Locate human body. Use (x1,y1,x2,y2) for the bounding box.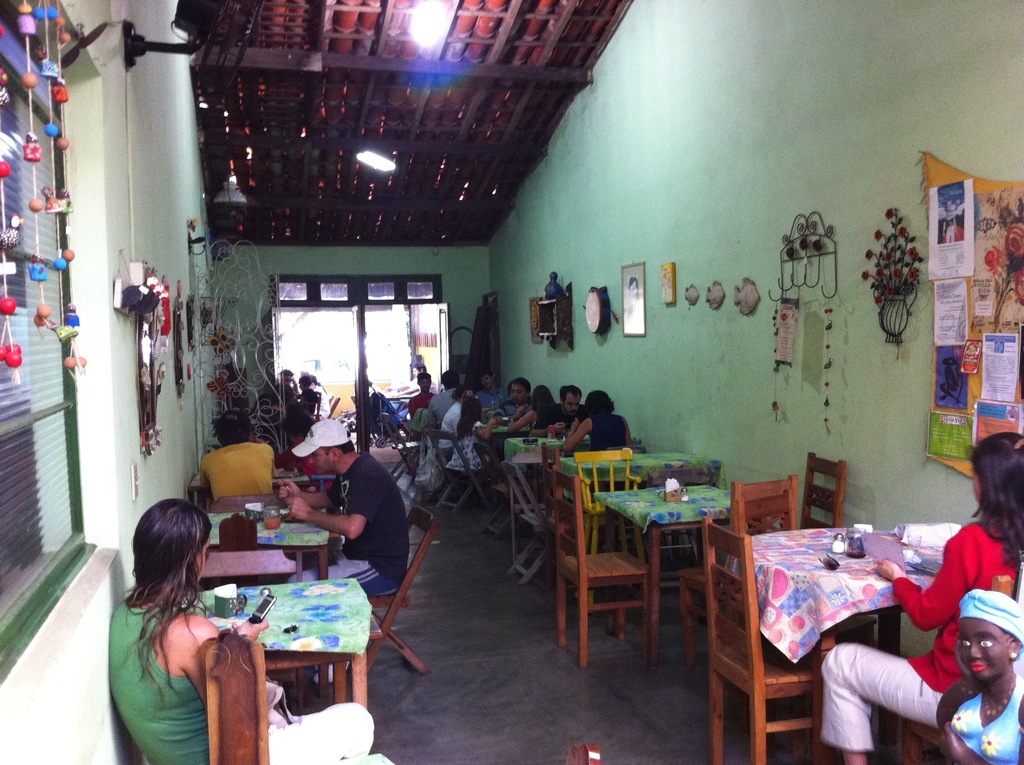
(557,393,633,448).
